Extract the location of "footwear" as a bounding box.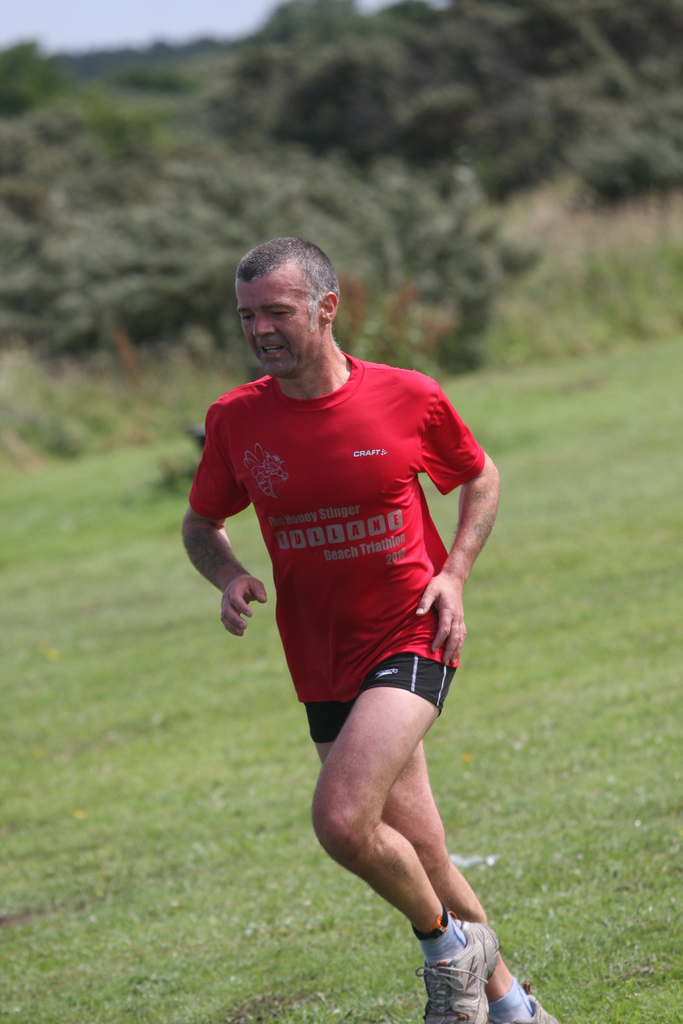
486/995/558/1023.
